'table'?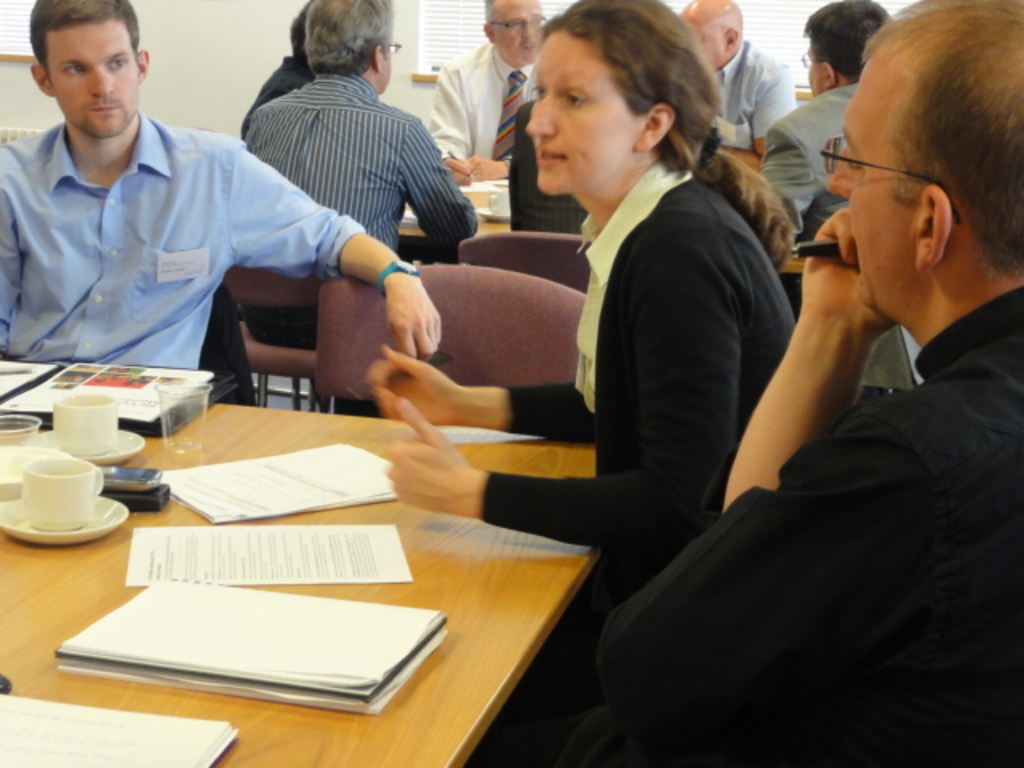
(397, 174, 805, 306)
